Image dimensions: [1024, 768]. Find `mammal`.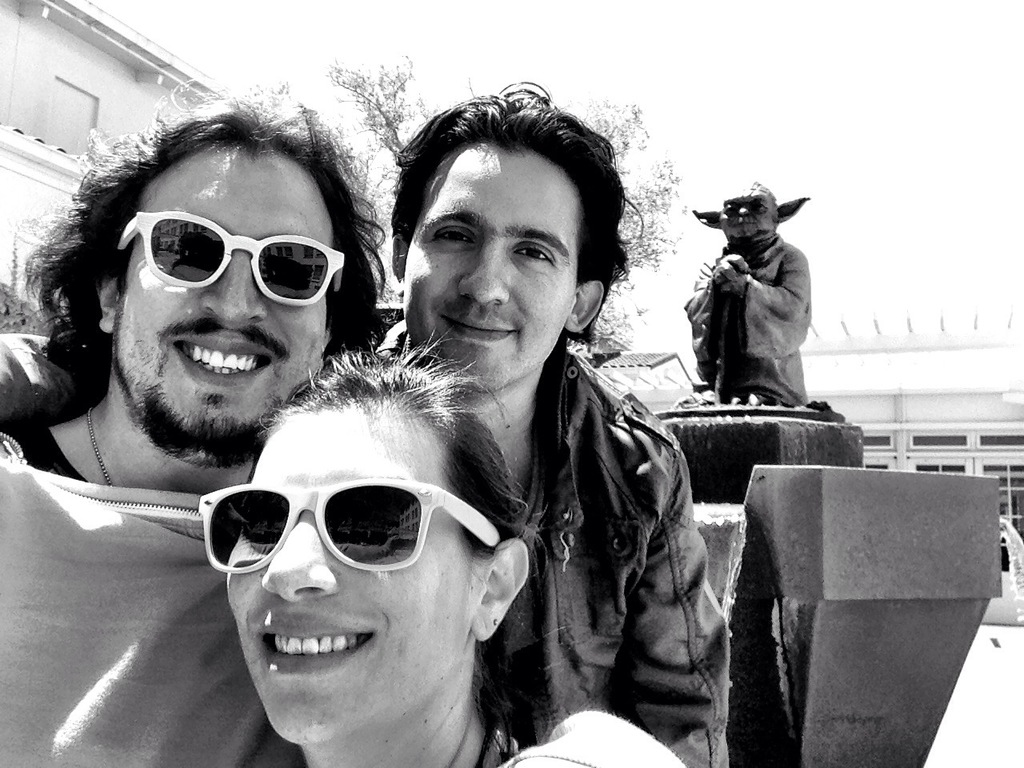
crop(392, 80, 736, 767).
